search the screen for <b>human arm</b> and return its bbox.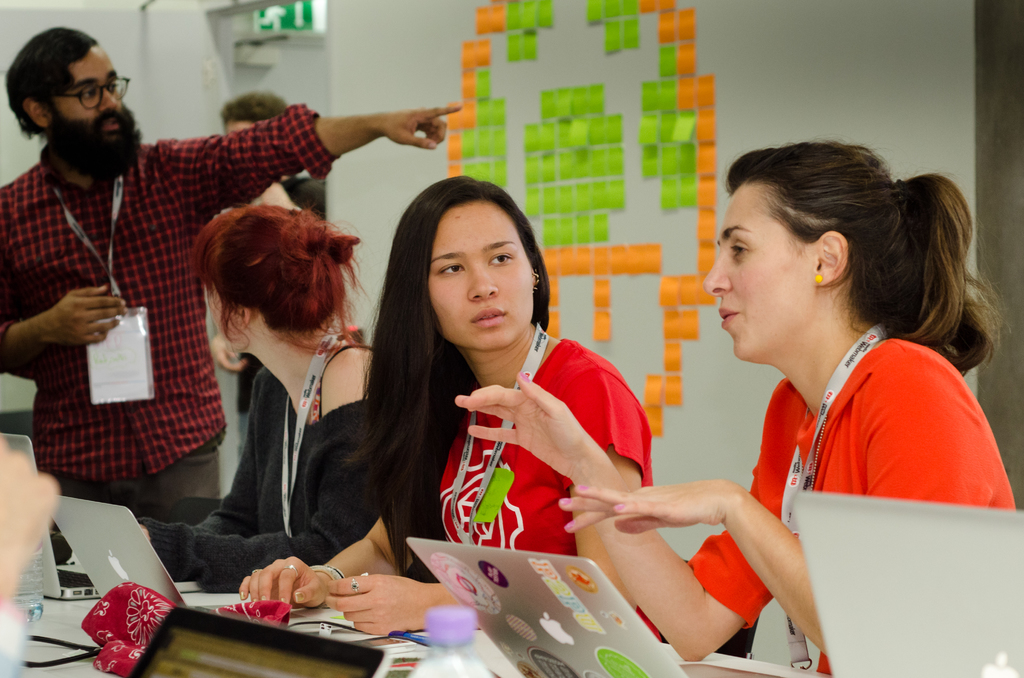
Found: x1=140 y1=392 x2=380 y2=587.
